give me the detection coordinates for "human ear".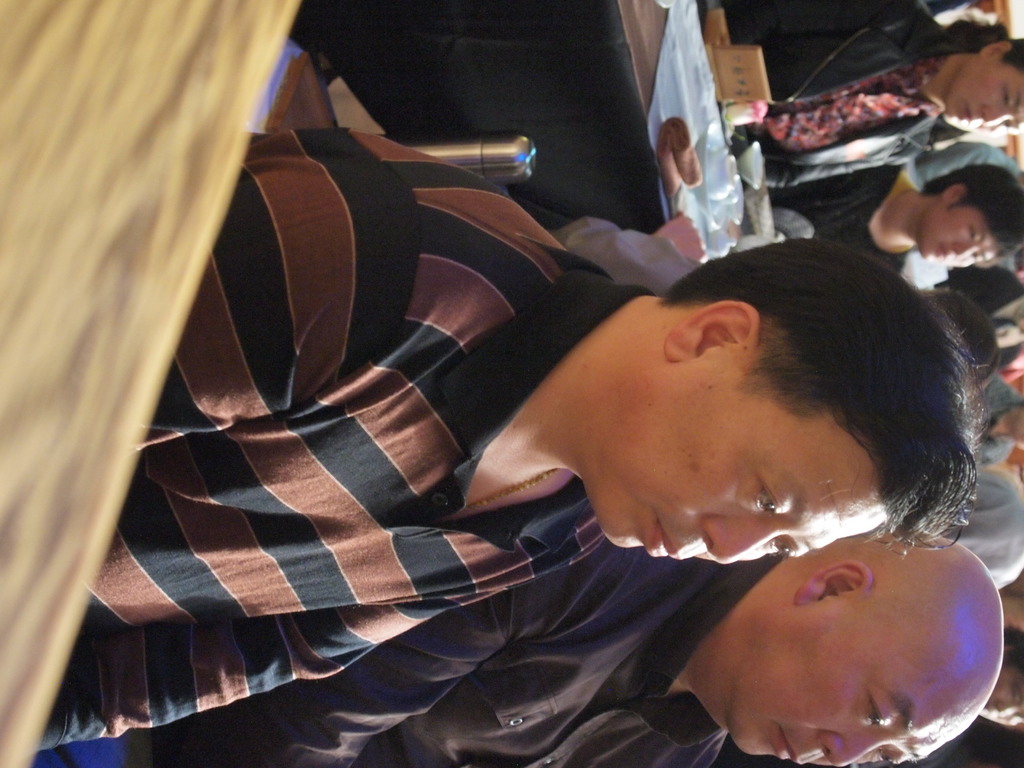
{"left": 944, "top": 182, "right": 969, "bottom": 205}.
